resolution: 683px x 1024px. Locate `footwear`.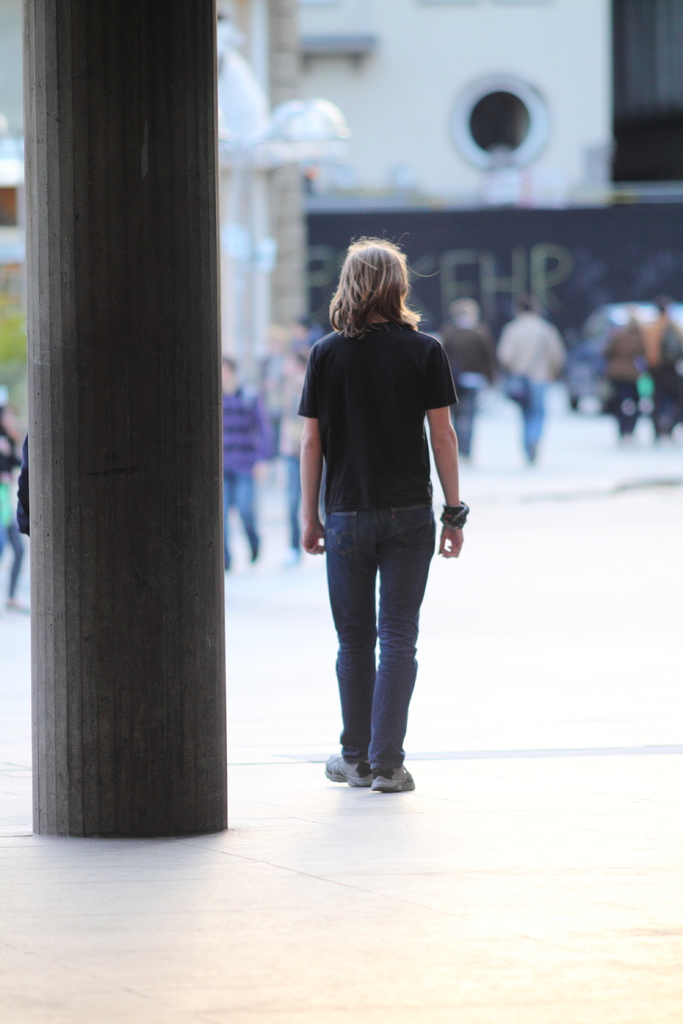
<region>283, 545, 300, 568</region>.
